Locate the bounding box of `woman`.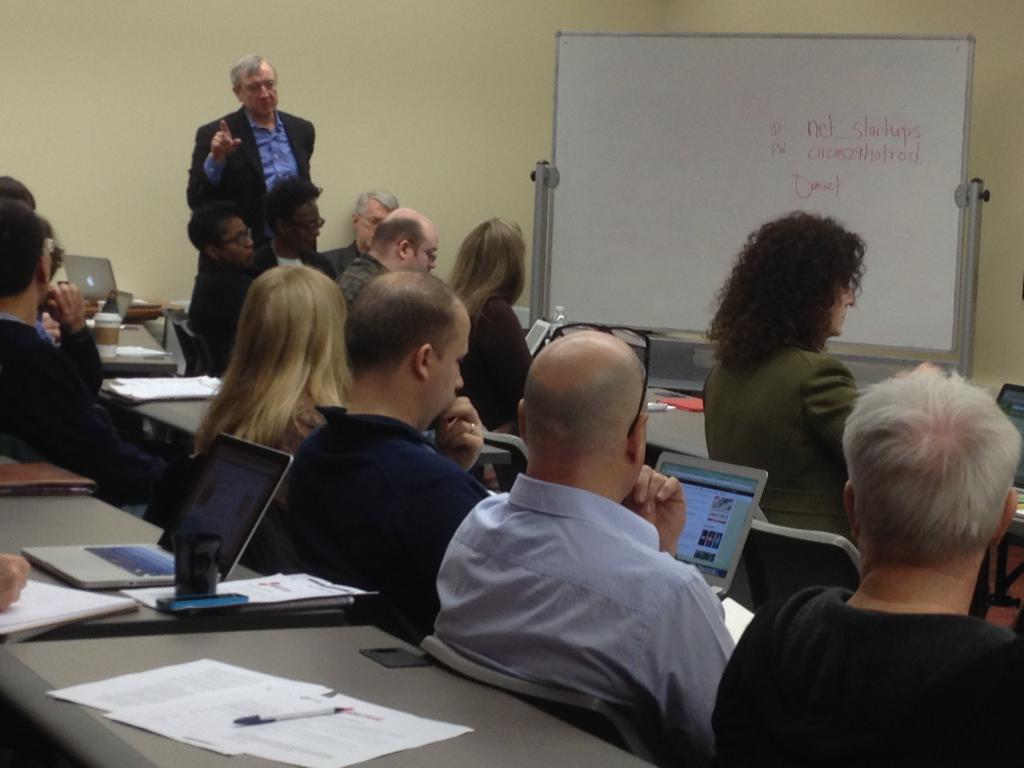
Bounding box: 186 267 350 520.
